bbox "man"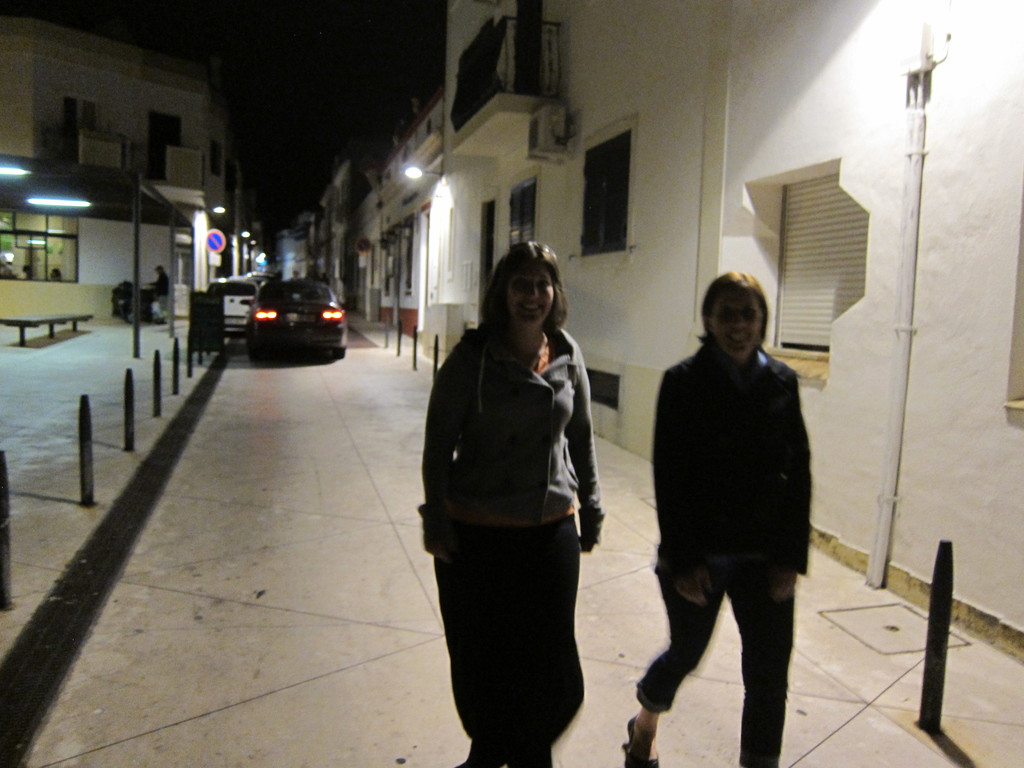
crop(149, 264, 172, 323)
